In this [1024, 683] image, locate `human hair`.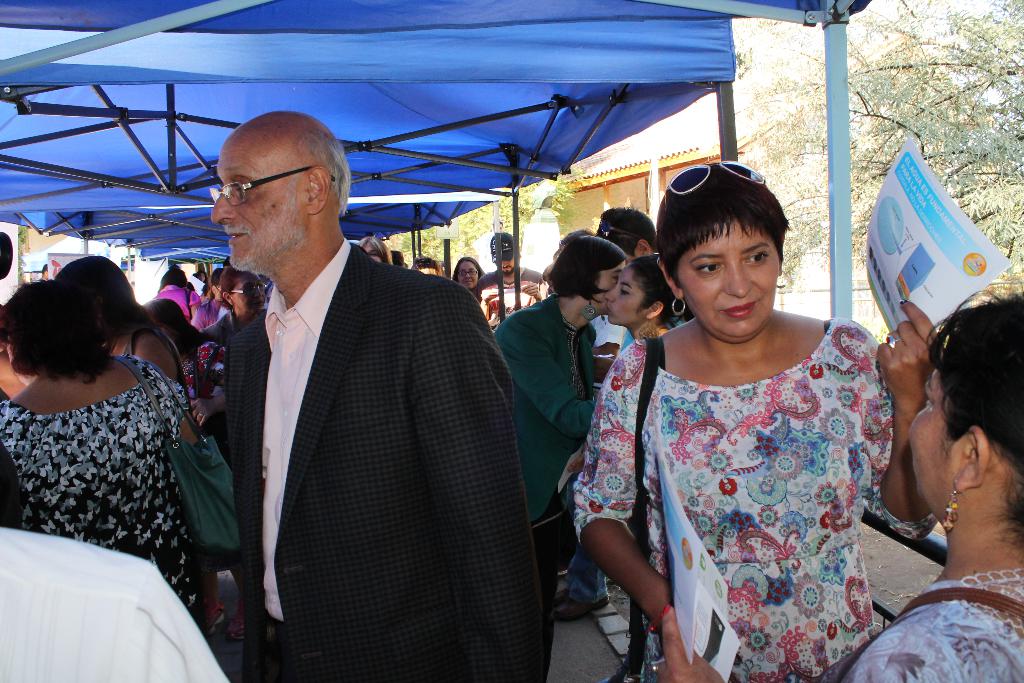
Bounding box: <bbox>308, 131, 350, 213</bbox>.
